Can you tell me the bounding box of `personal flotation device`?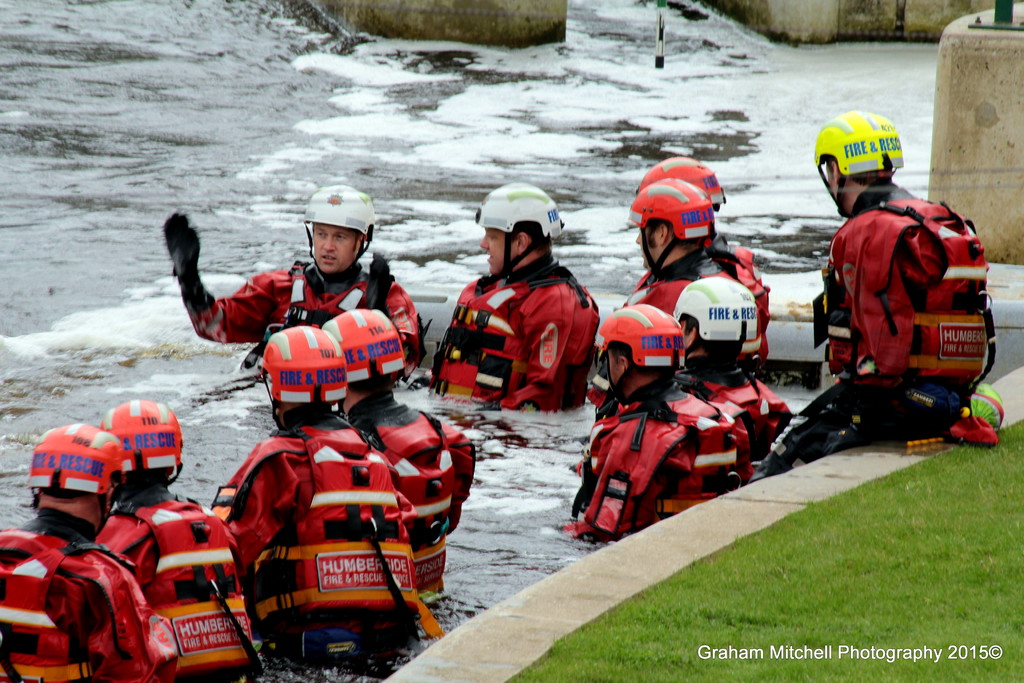
<region>204, 252, 426, 389</region>.
